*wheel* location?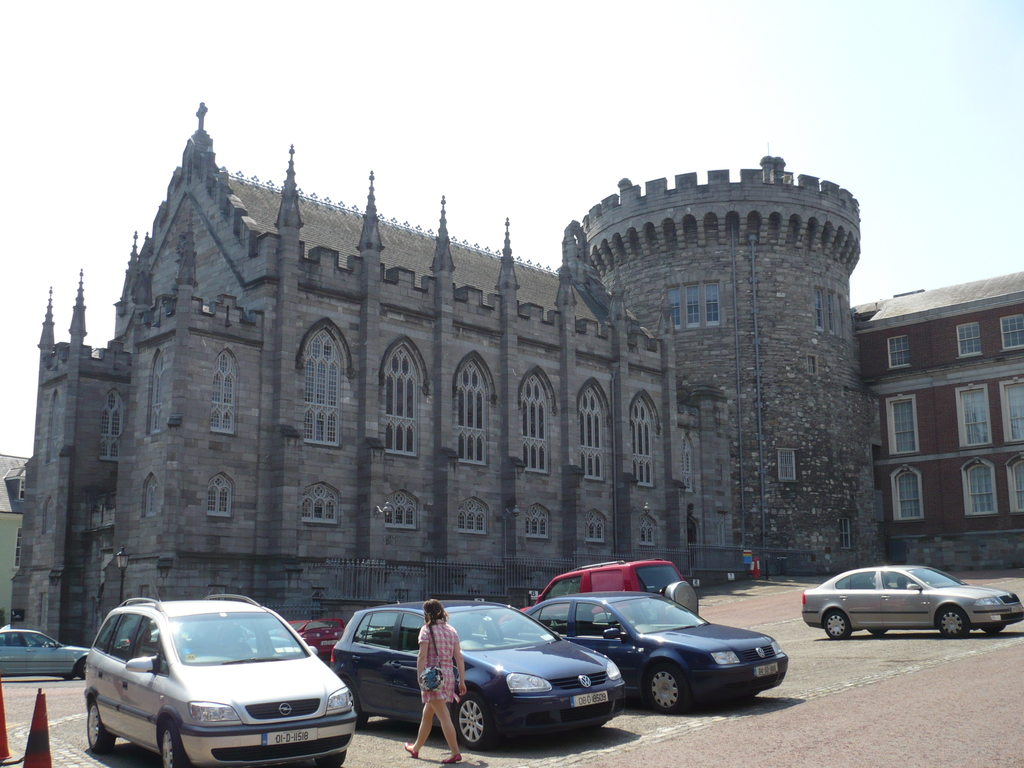
(left=161, top=723, right=189, bottom=767)
